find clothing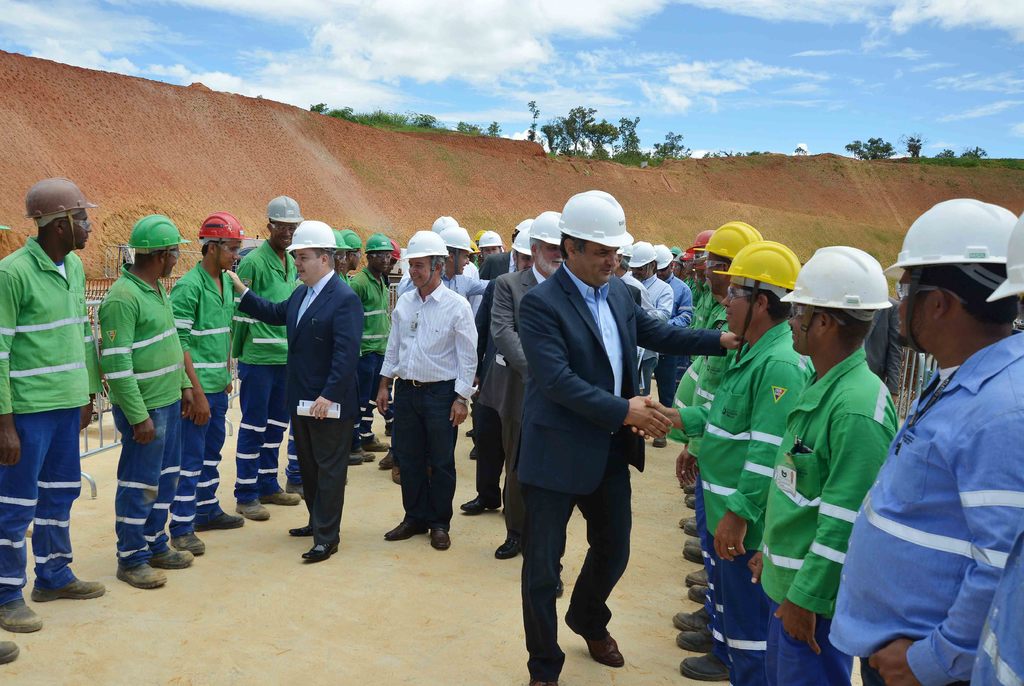
[0,234,103,610]
